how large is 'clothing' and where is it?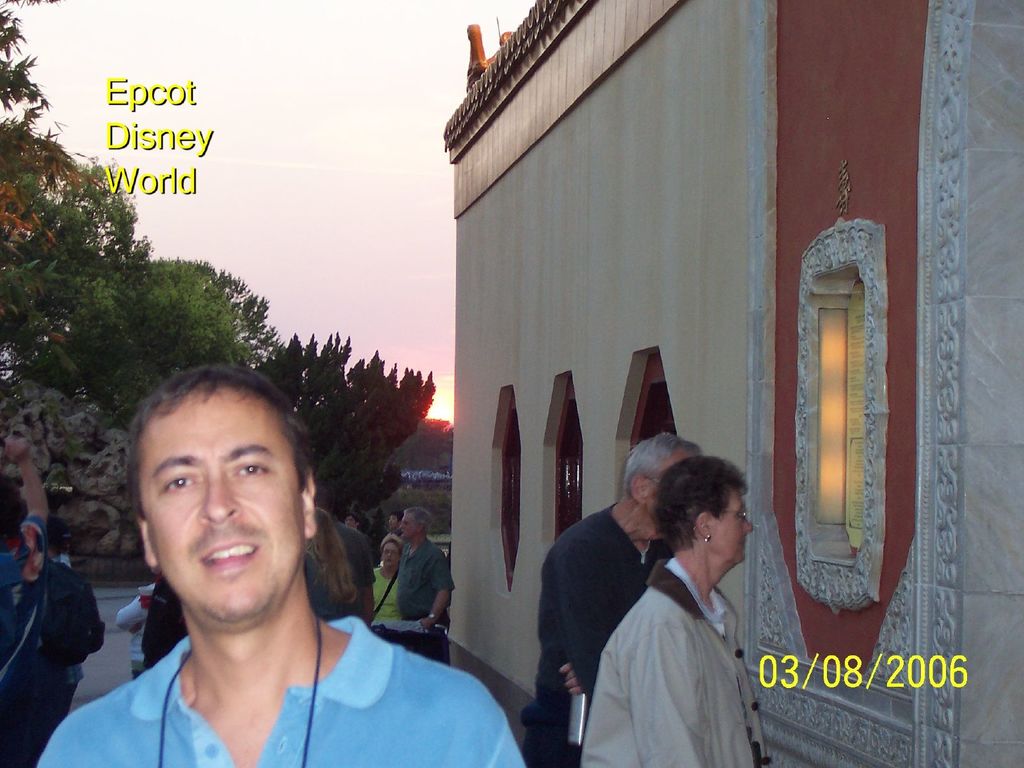
Bounding box: box(118, 585, 152, 671).
